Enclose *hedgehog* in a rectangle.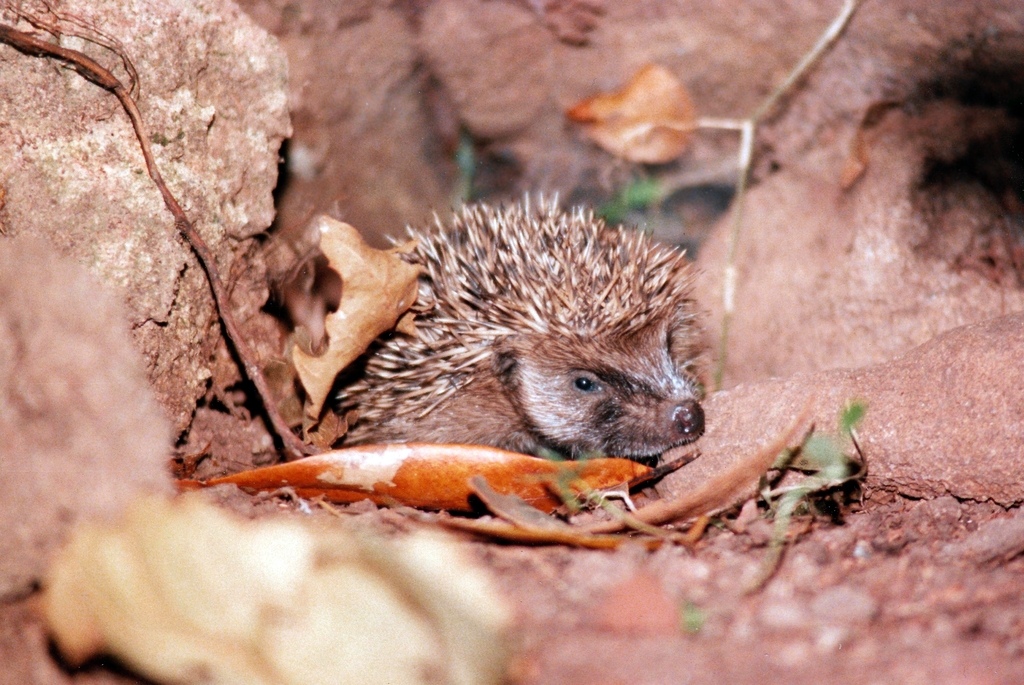
{"left": 332, "top": 186, "right": 736, "bottom": 480}.
